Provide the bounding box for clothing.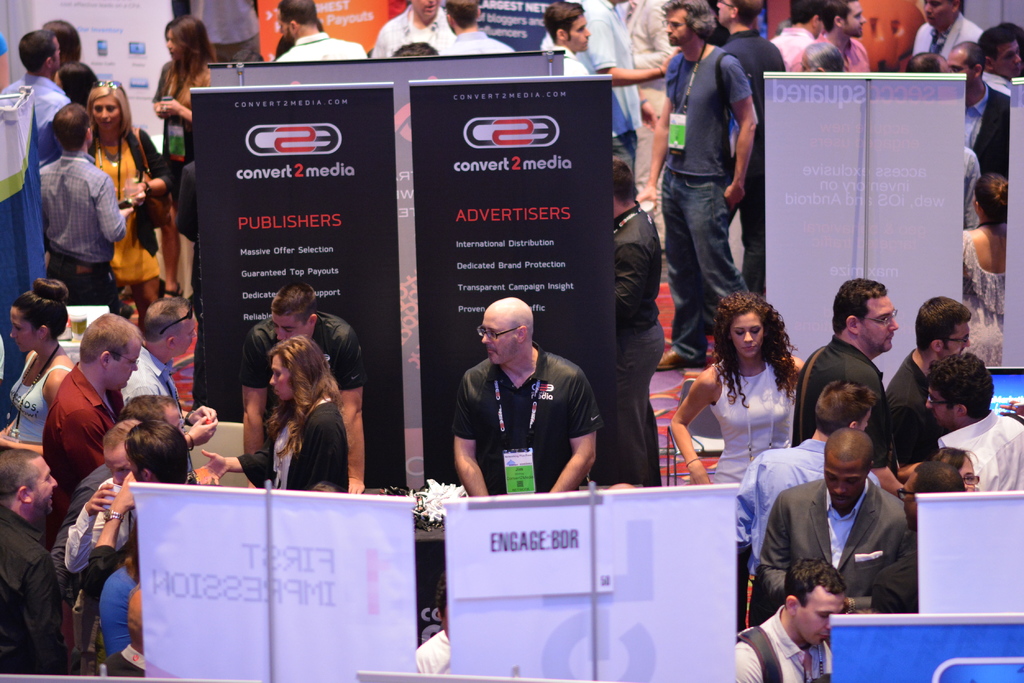
<box>748,478,919,625</box>.
